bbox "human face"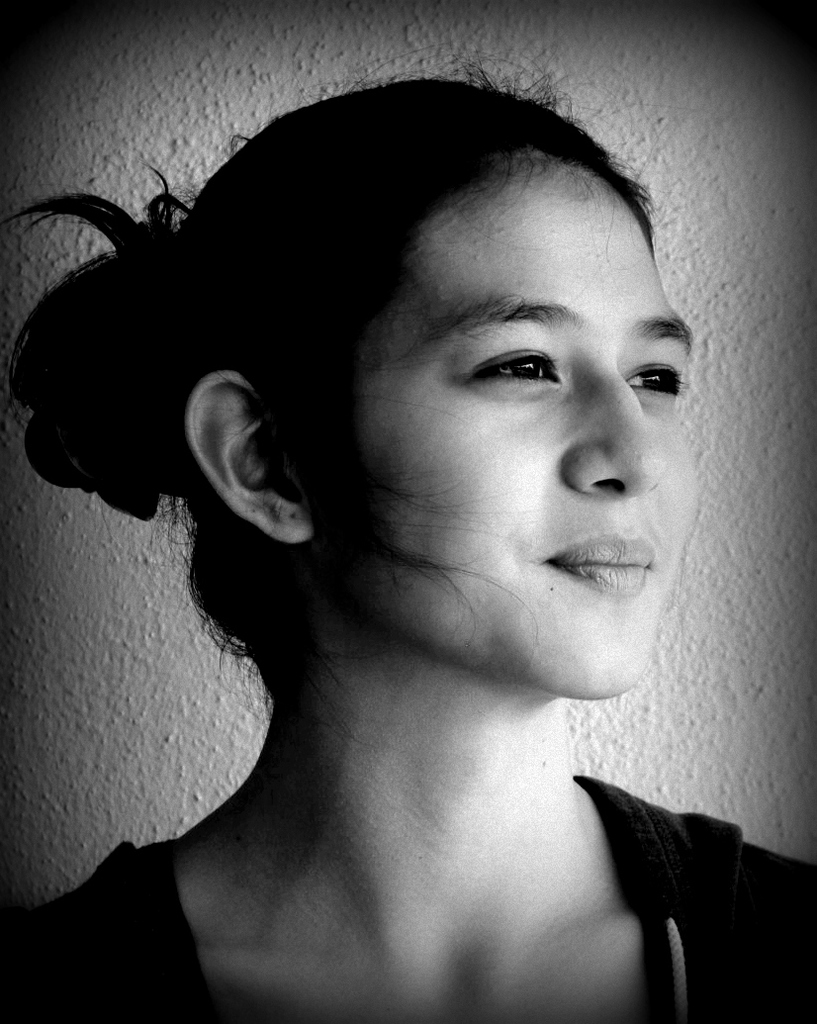
select_region(300, 140, 707, 689)
